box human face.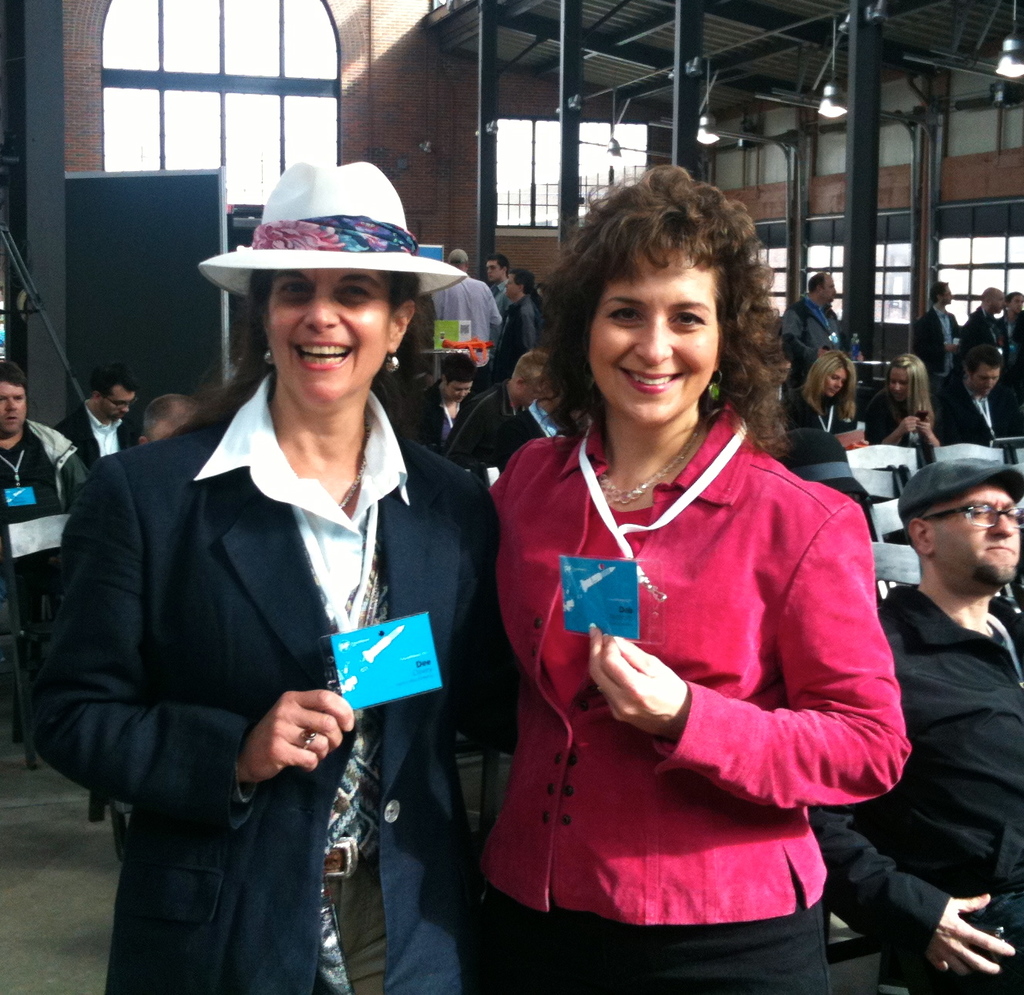
pyautogui.locateOnScreen(267, 271, 391, 403).
